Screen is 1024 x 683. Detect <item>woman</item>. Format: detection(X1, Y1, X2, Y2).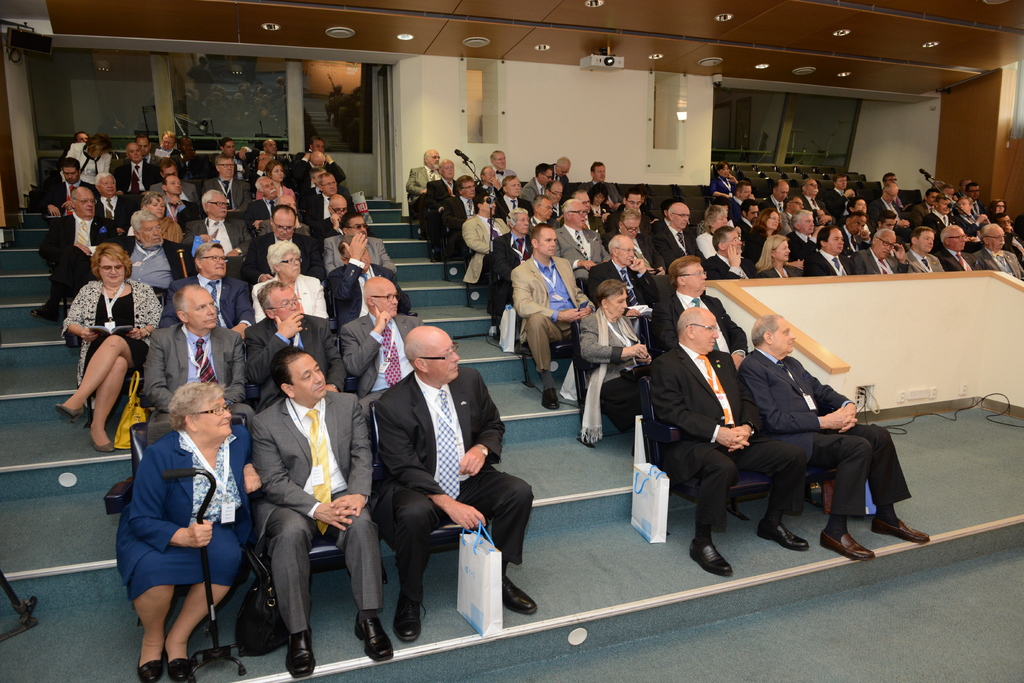
detection(757, 235, 799, 279).
